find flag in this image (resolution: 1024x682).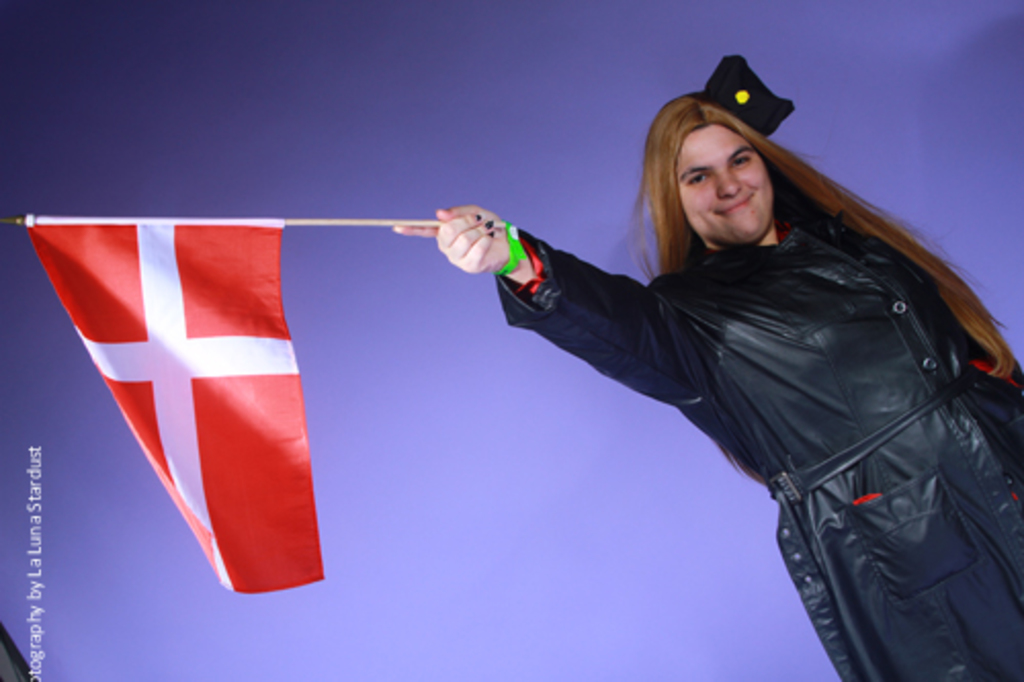
detection(35, 233, 344, 625).
